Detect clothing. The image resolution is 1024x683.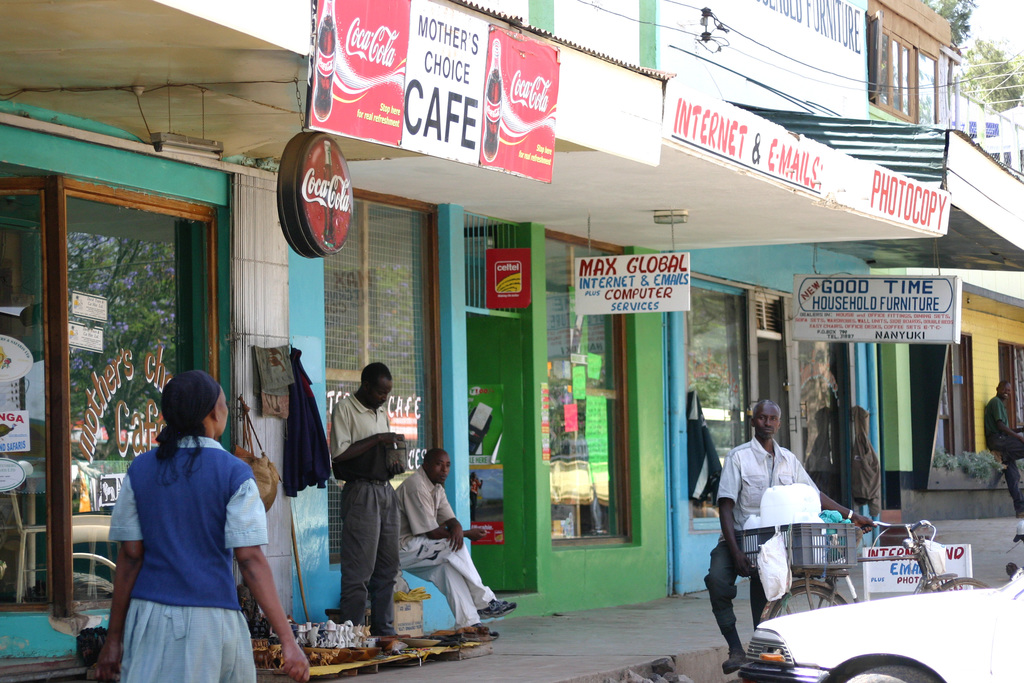
pyautogui.locateOnScreen(286, 343, 330, 497).
